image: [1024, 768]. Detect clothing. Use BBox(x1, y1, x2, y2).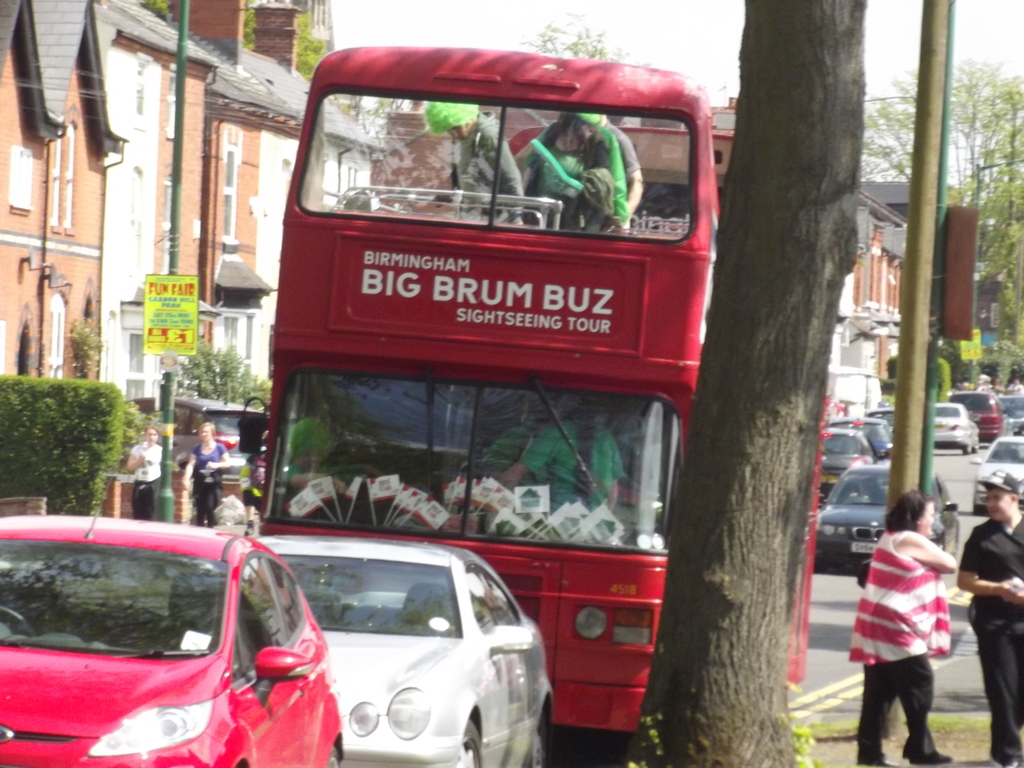
BBox(452, 108, 523, 217).
